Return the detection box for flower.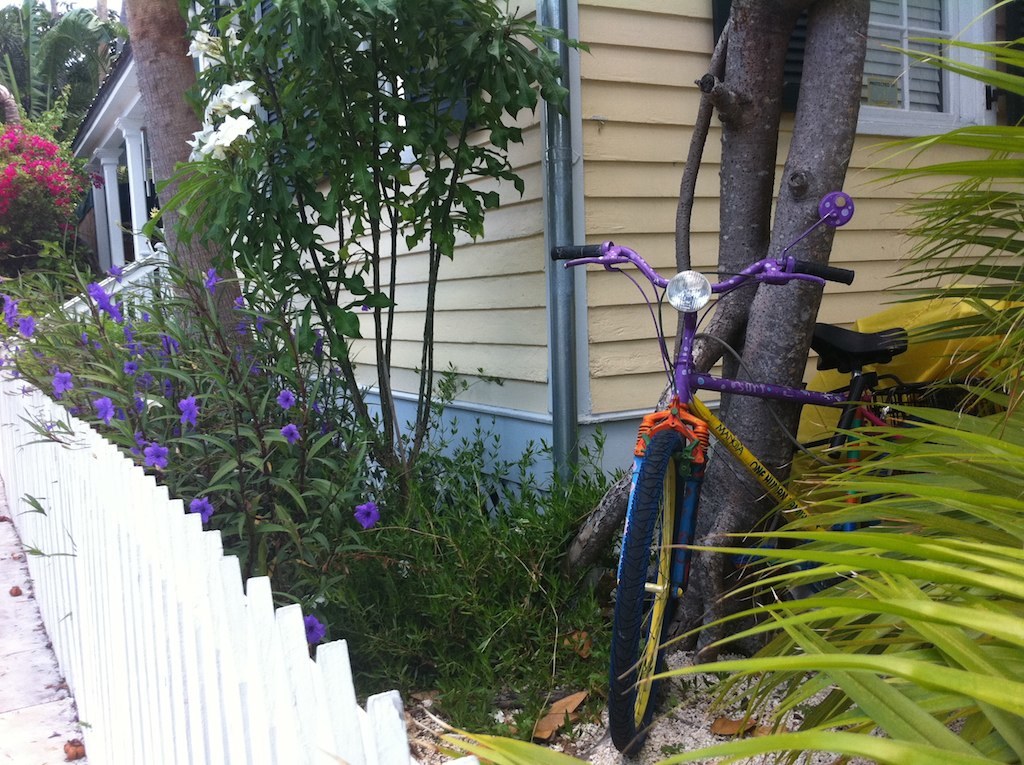
BBox(175, 393, 204, 423).
